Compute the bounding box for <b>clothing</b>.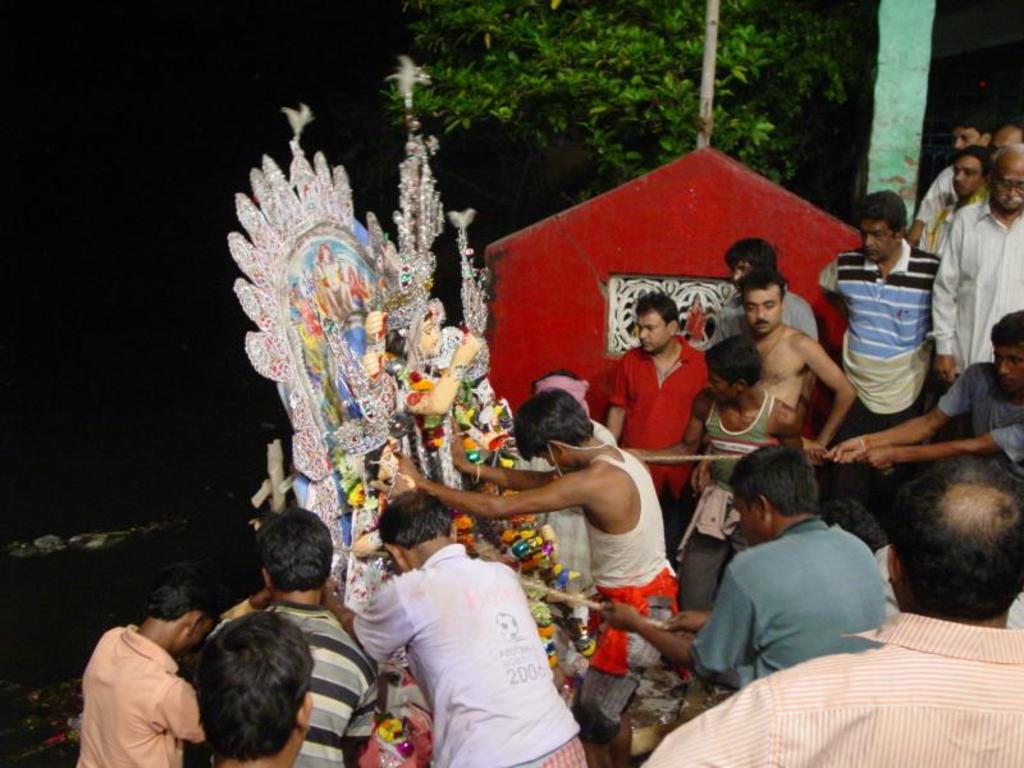
x1=65 y1=604 x2=207 y2=767.
